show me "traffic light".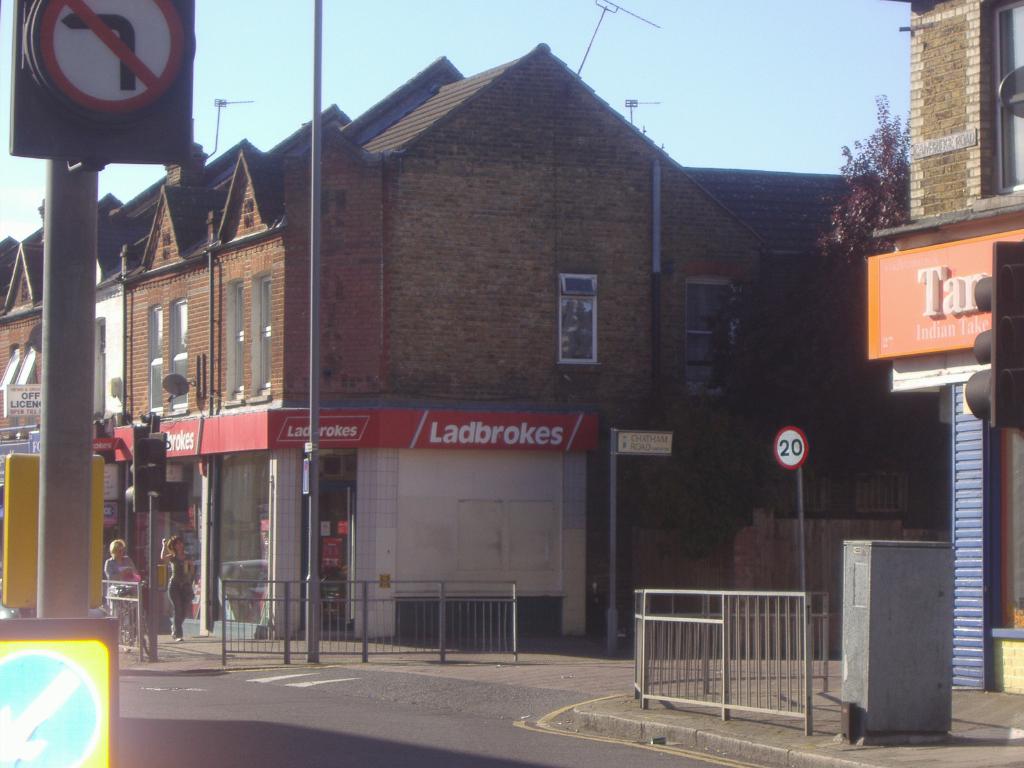
"traffic light" is here: {"x1": 136, "y1": 431, "x2": 166, "y2": 499}.
